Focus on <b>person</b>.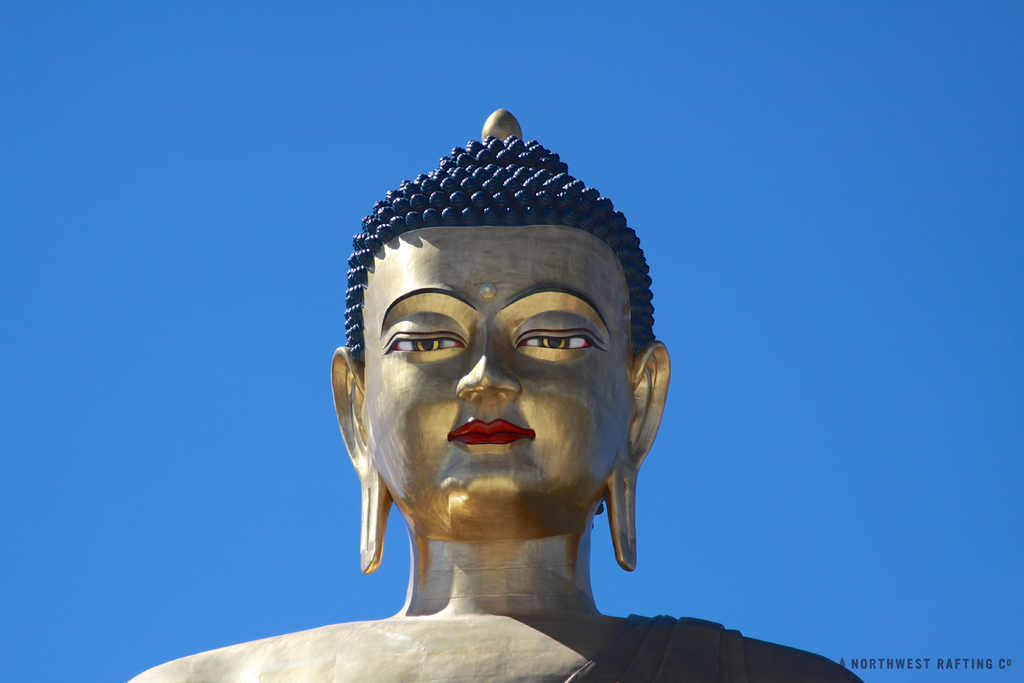
Focused at region(126, 106, 863, 682).
